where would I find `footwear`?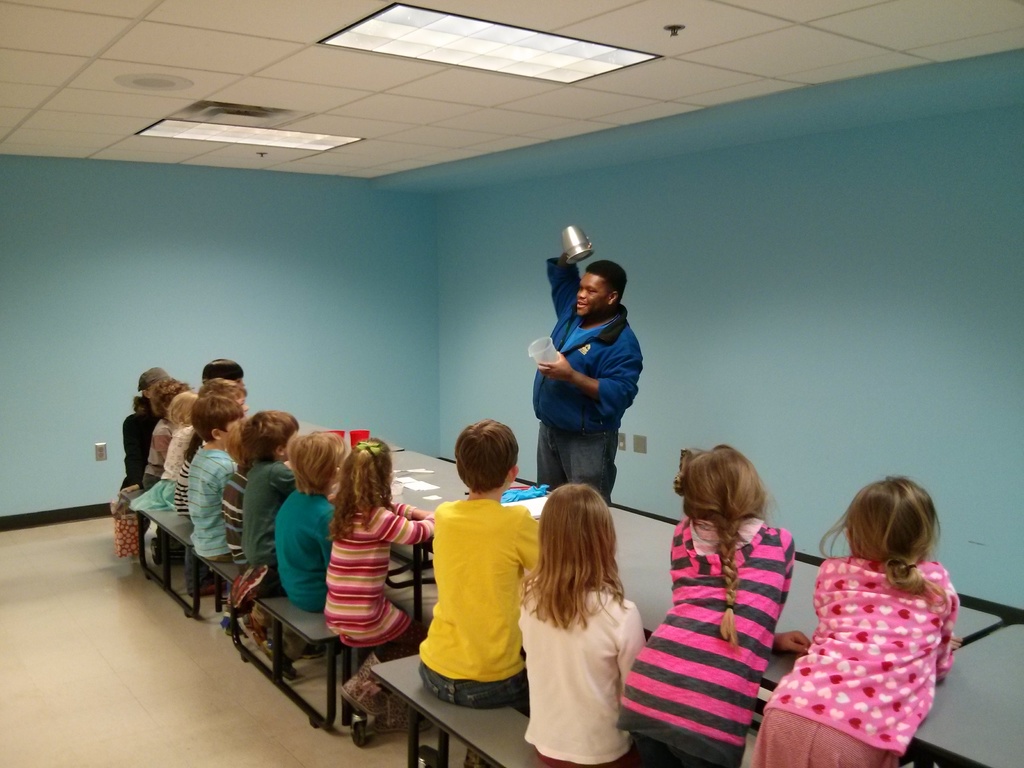
At bbox=[243, 611, 268, 640].
